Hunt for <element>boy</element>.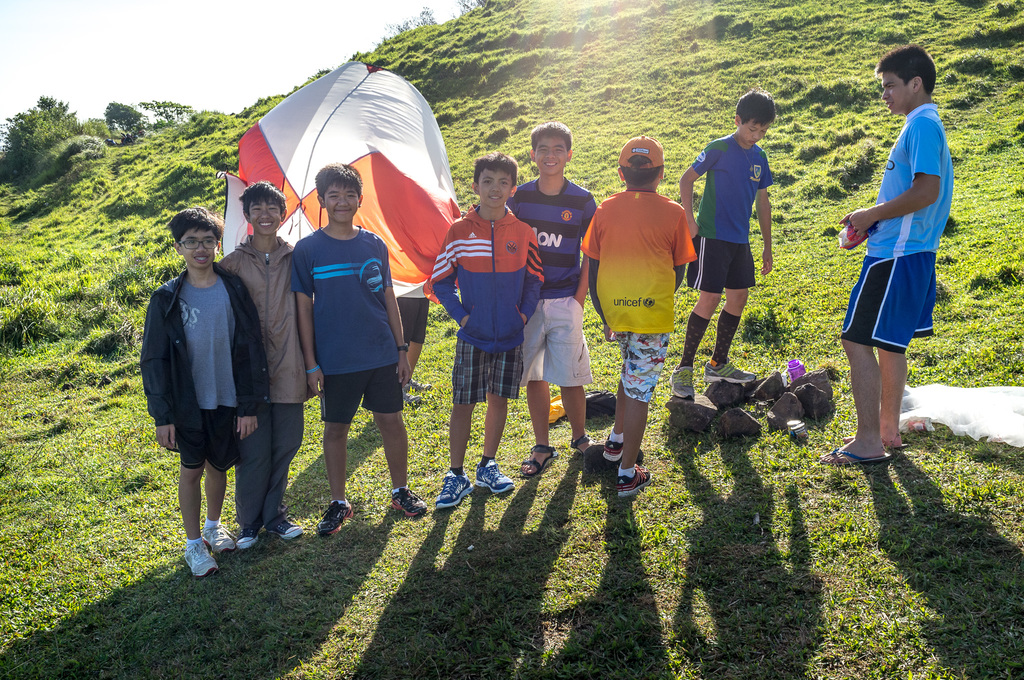
Hunted down at pyautogui.locateOnScreen(285, 158, 435, 543).
